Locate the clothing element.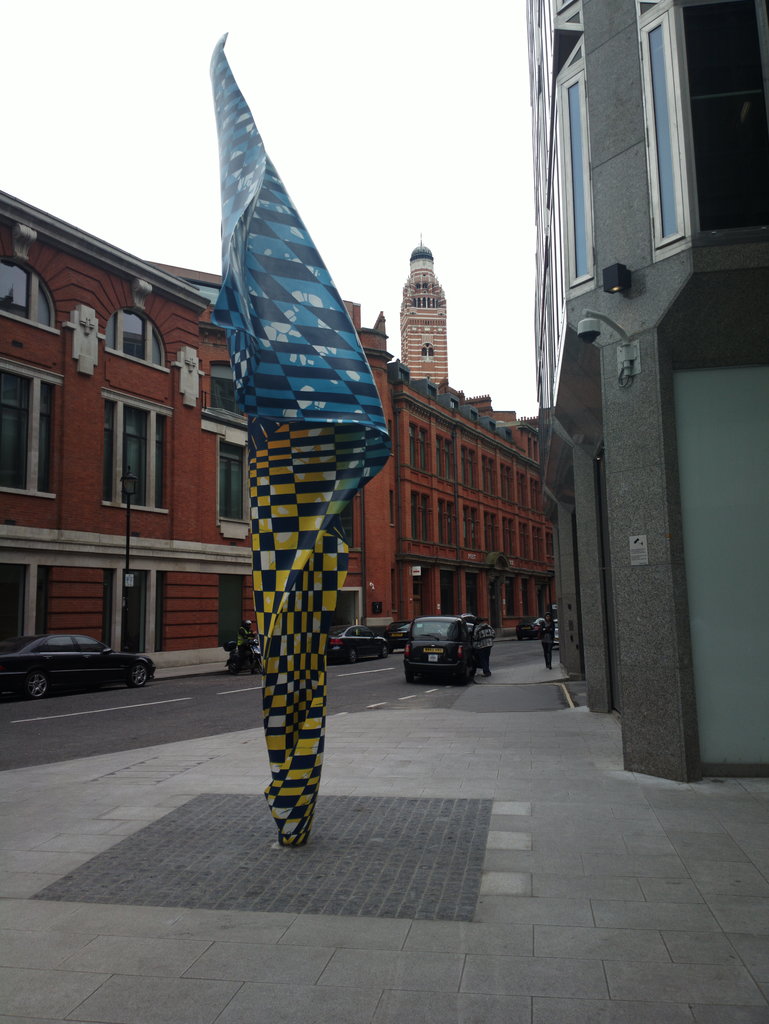
Element bbox: 540/612/556/664.
